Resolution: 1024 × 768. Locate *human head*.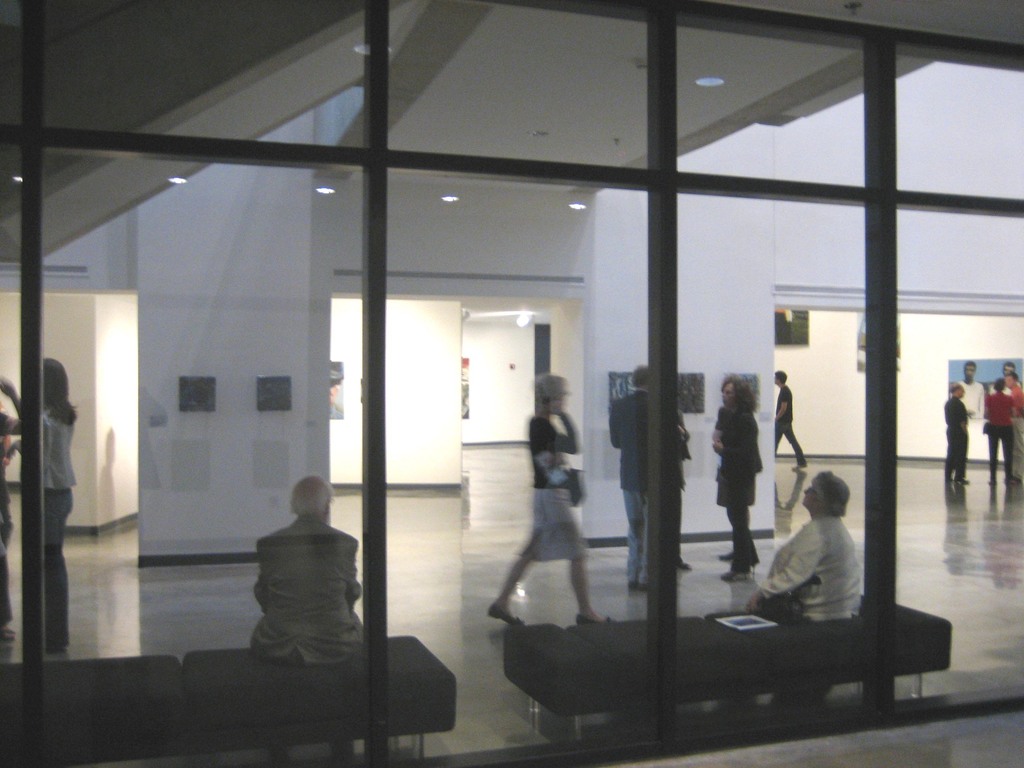
box=[534, 379, 571, 412].
